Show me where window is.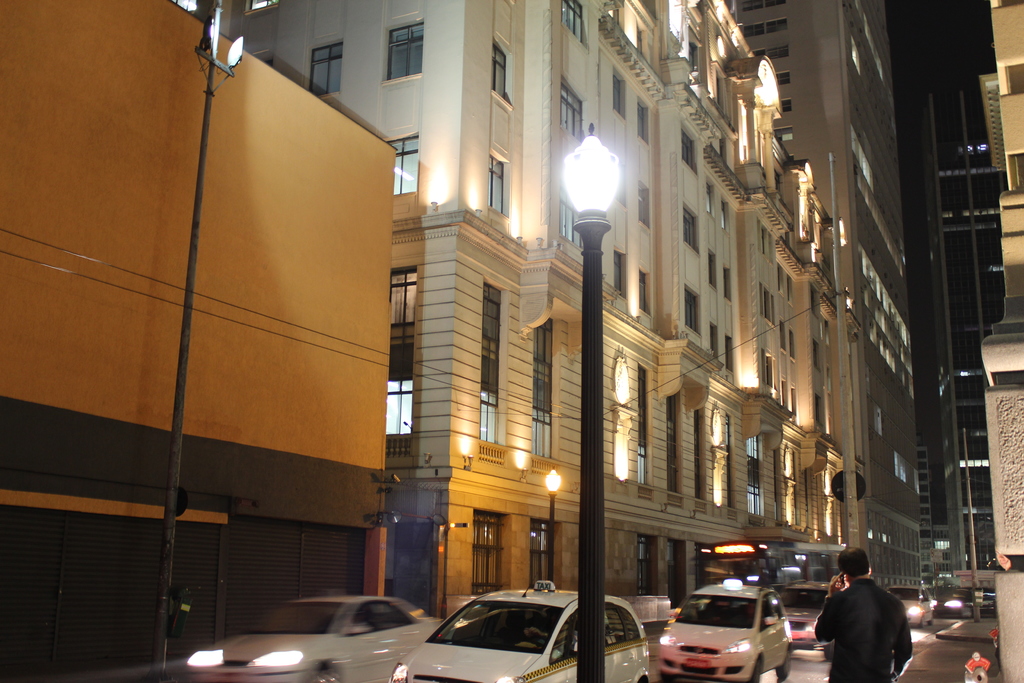
window is at detection(636, 369, 651, 489).
